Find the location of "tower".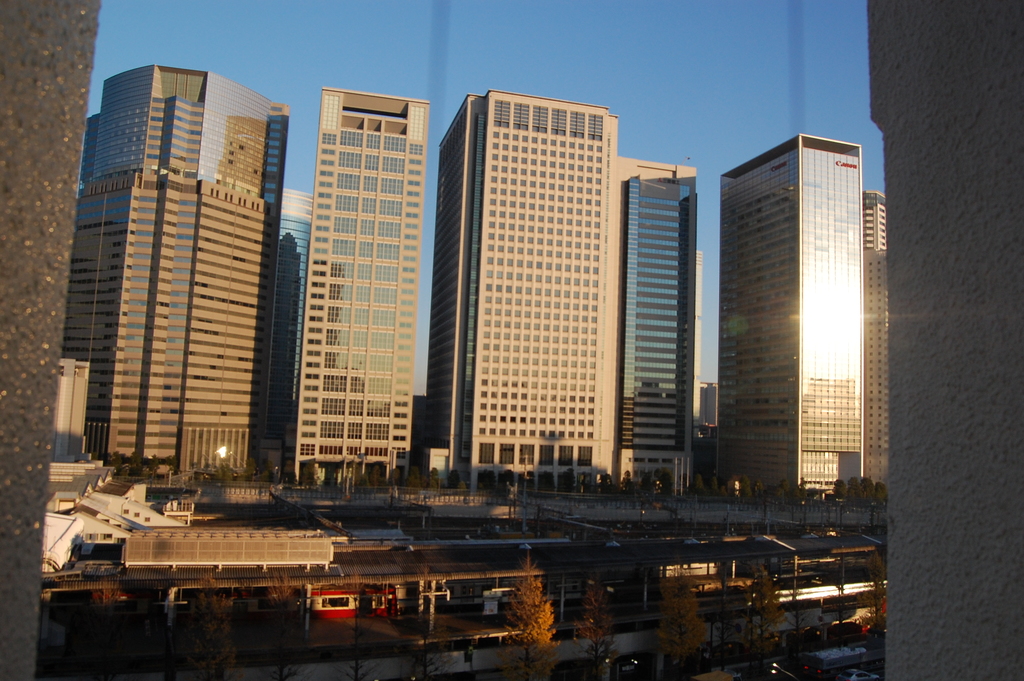
Location: box(719, 131, 873, 508).
